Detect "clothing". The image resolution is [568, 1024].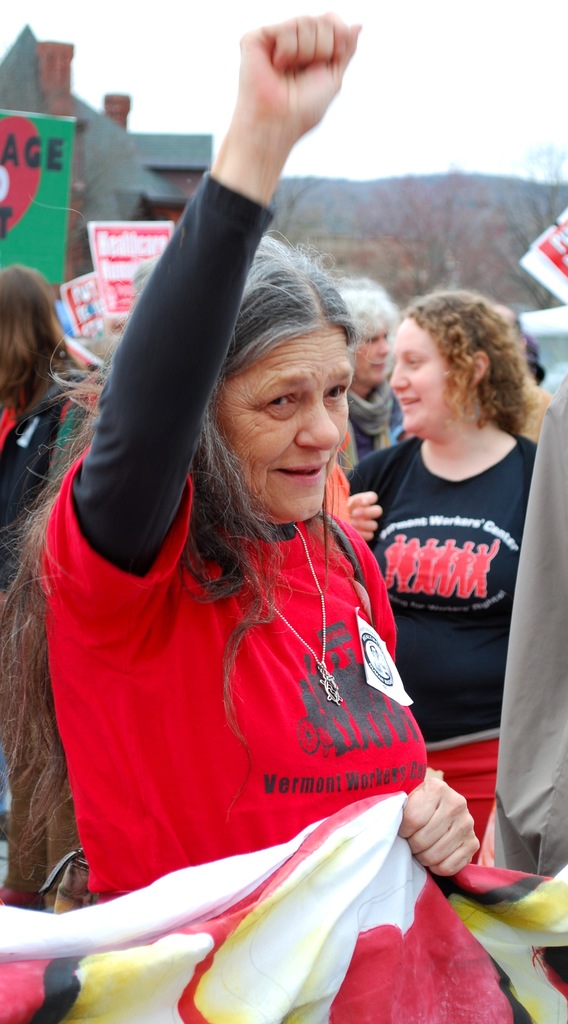
(338, 376, 408, 473).
